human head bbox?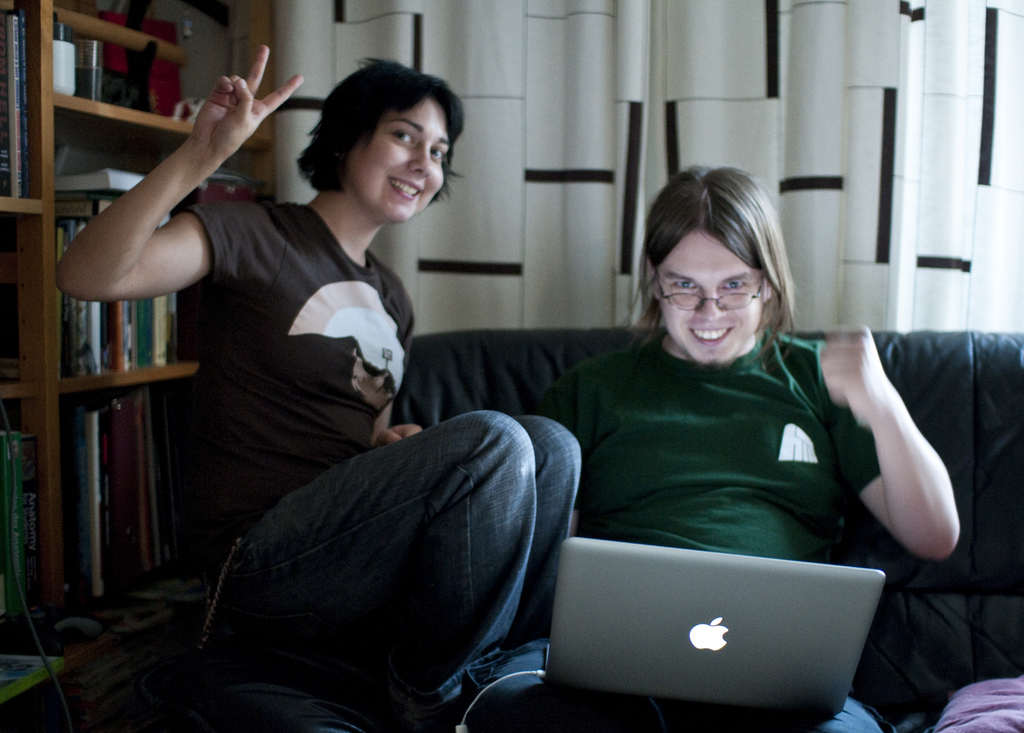
[x1=296, y1=52, x2=467, y2=224]
